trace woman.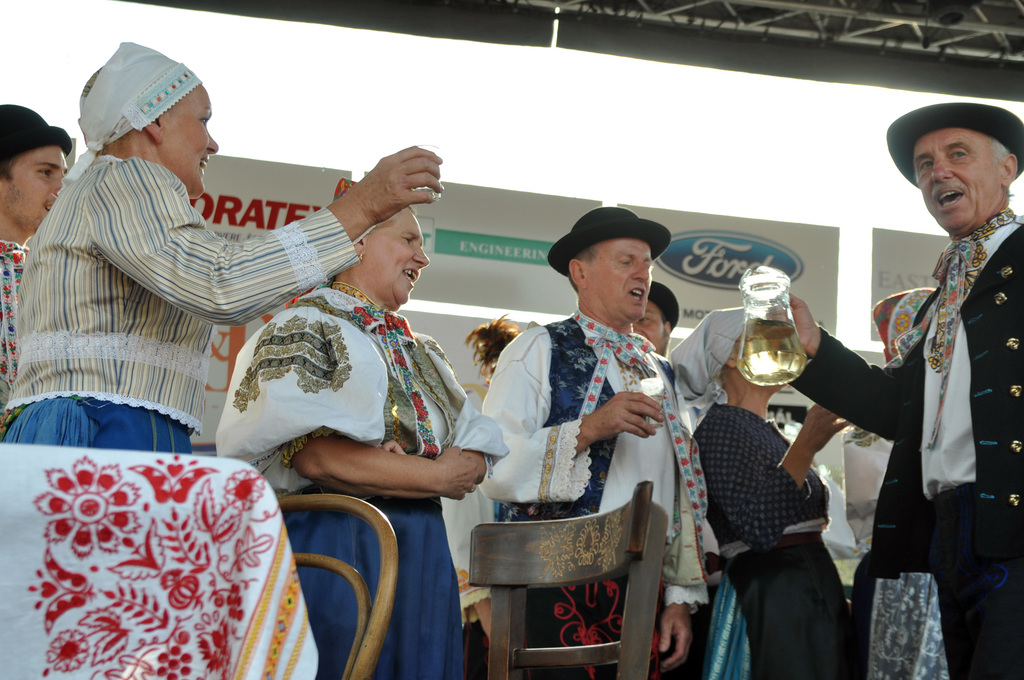
Traced to Rect(219, 143, 482, 651).
